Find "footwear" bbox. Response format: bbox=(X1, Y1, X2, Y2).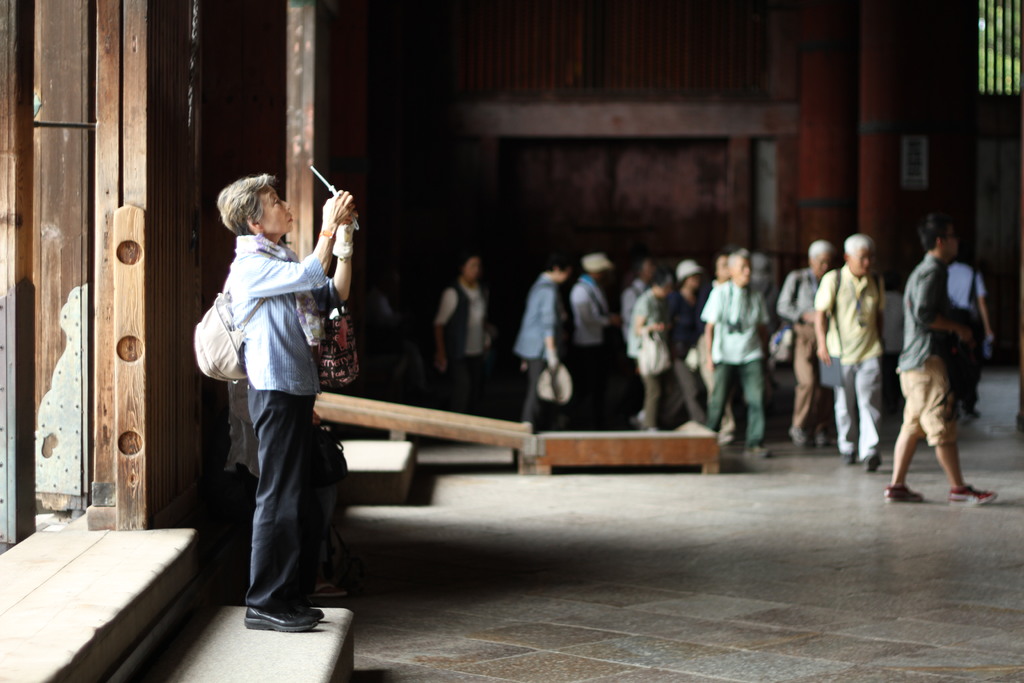
bbox=(867, 457, 885, 472).
